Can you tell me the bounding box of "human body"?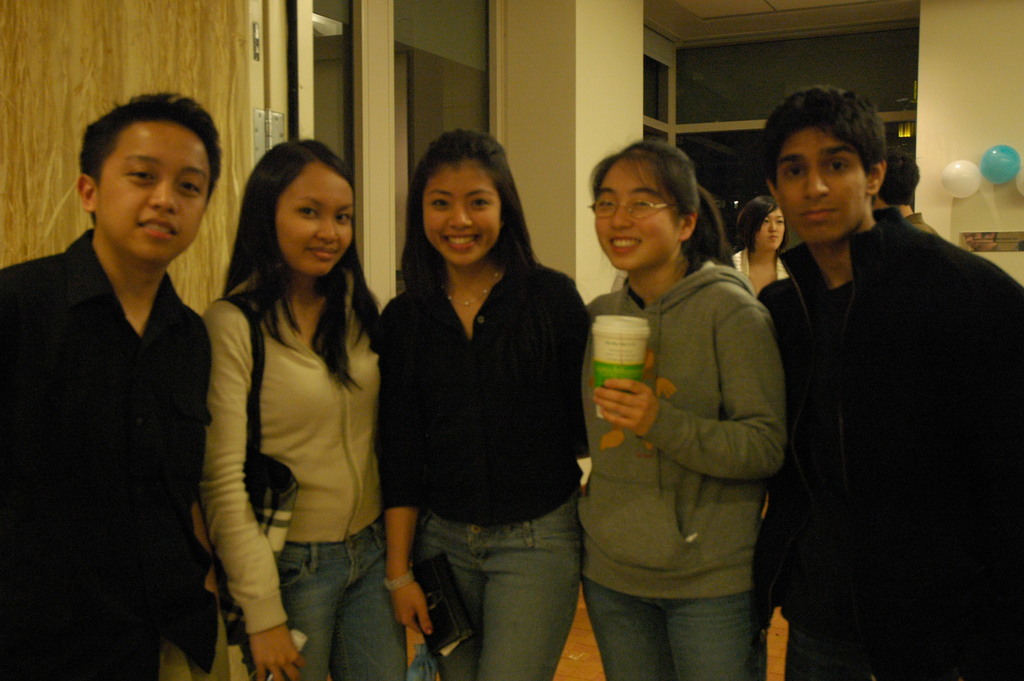
Rect(182, 163, 387, 680).
